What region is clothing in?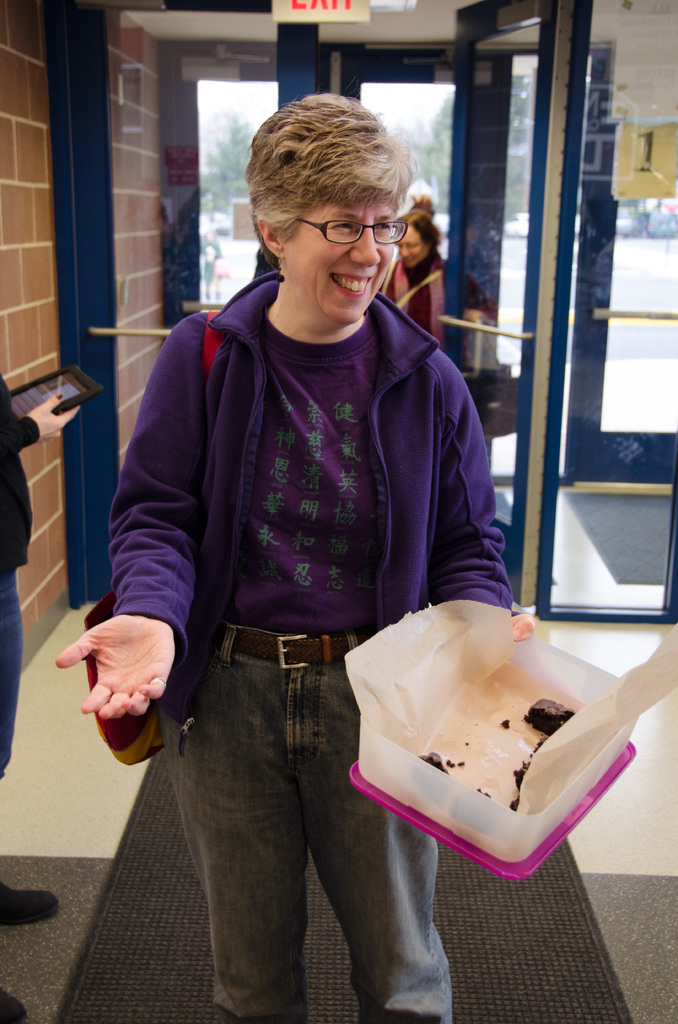
x1=0 y1=371 x2=32 y2=575.
